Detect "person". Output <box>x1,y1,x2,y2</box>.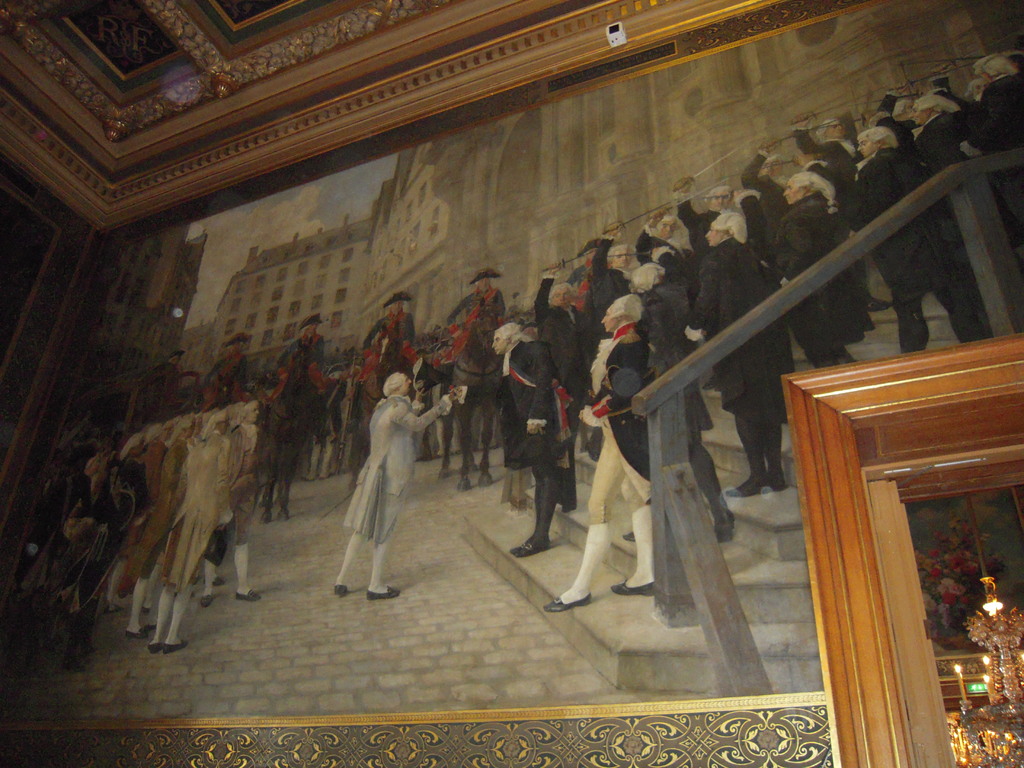
<box>676,188,745,237</box>.
